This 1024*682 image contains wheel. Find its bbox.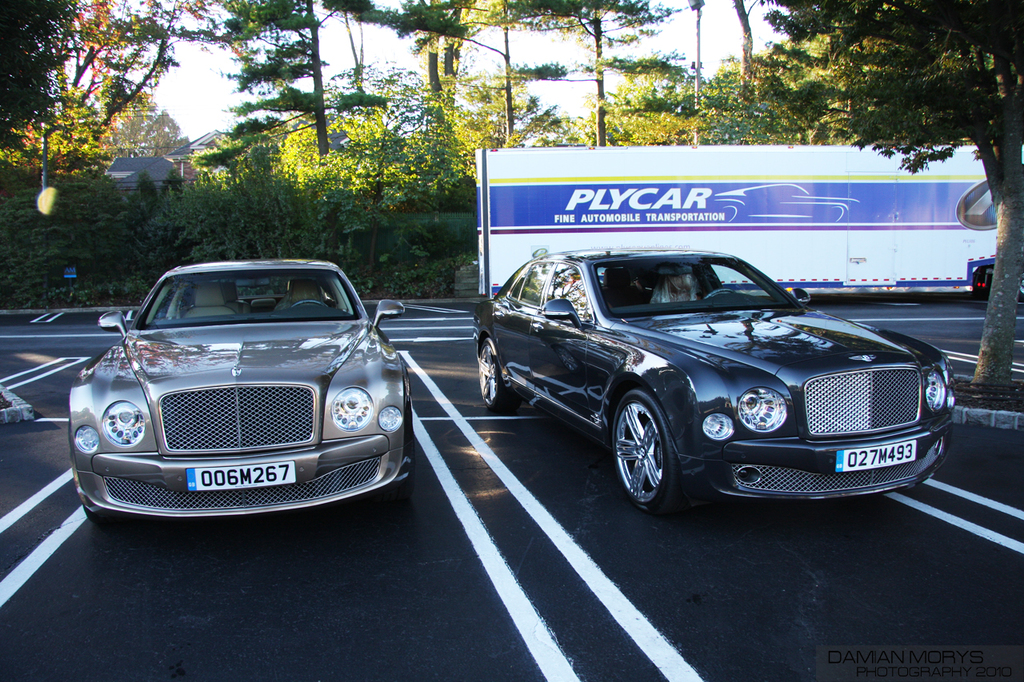
region(290, 298, 328, 309).
